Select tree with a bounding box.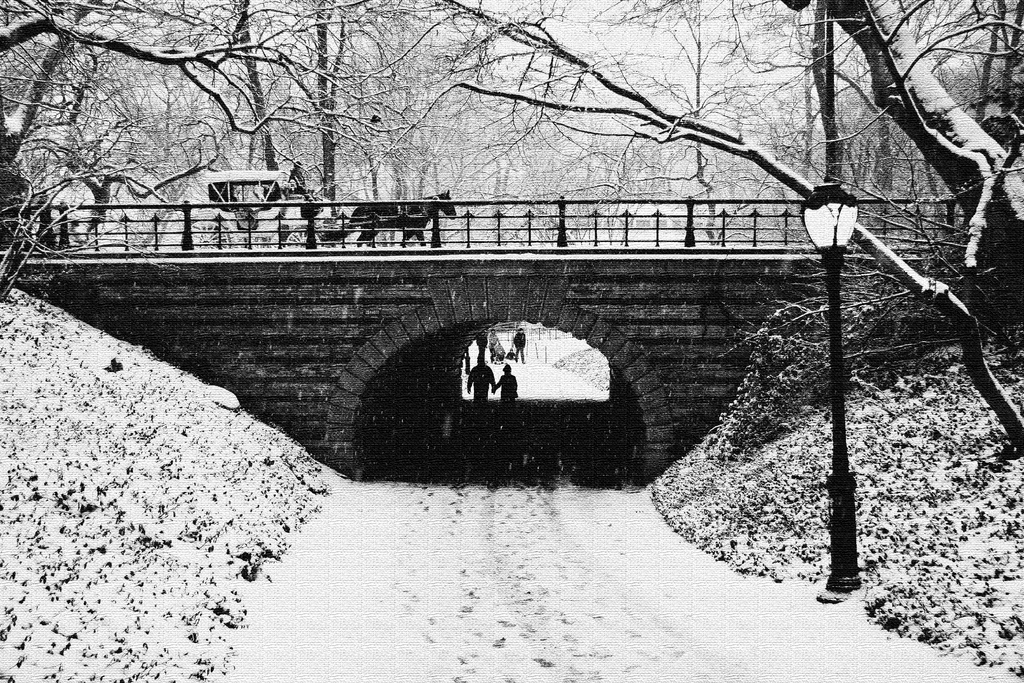
locate(780, 0, 1023, 309).
